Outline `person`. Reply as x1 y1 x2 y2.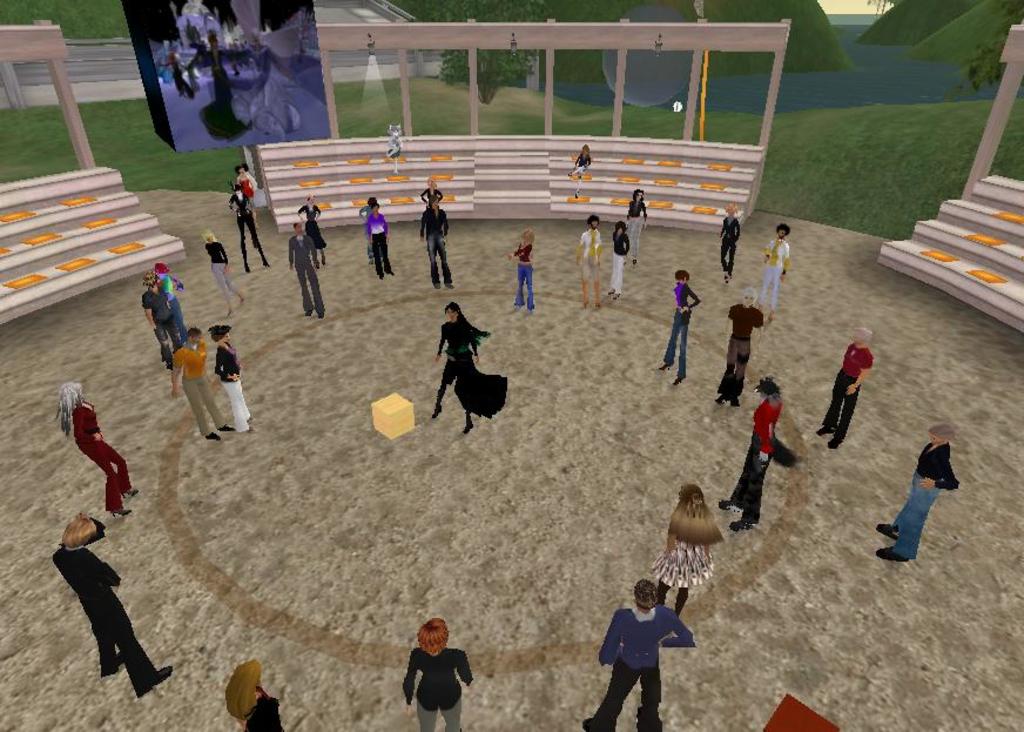
584 579 694 731.
